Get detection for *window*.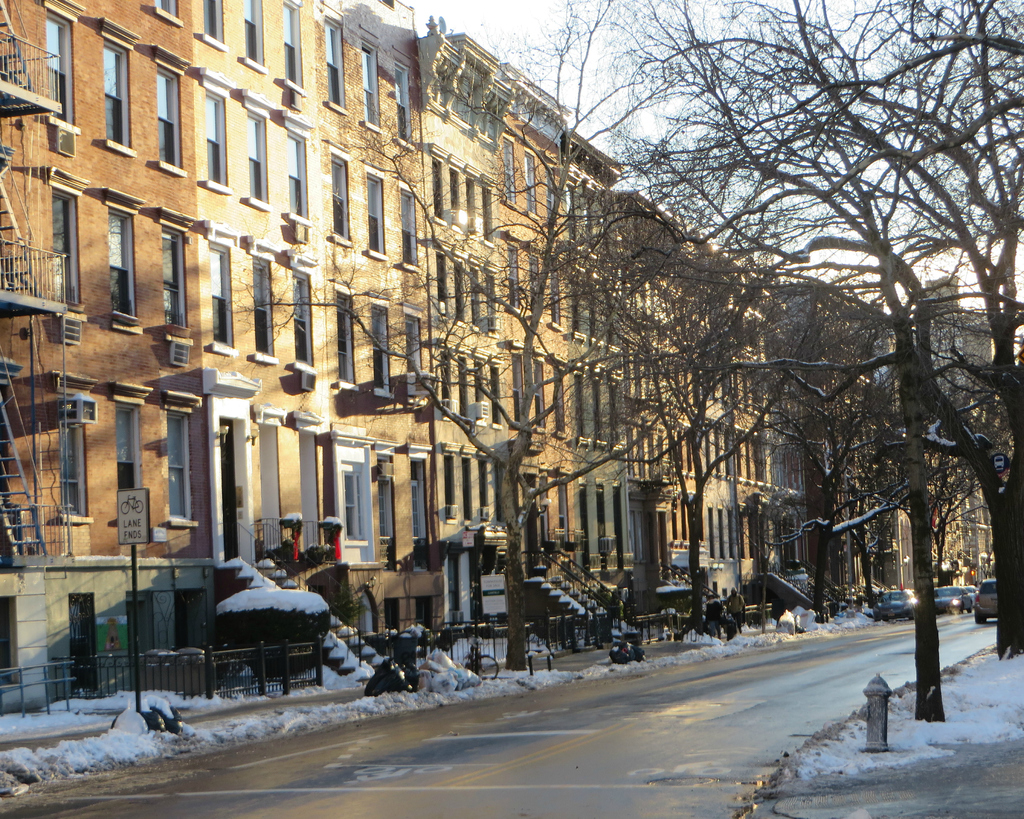
Detection: left=597, top=364, right=613, bottom=449.
